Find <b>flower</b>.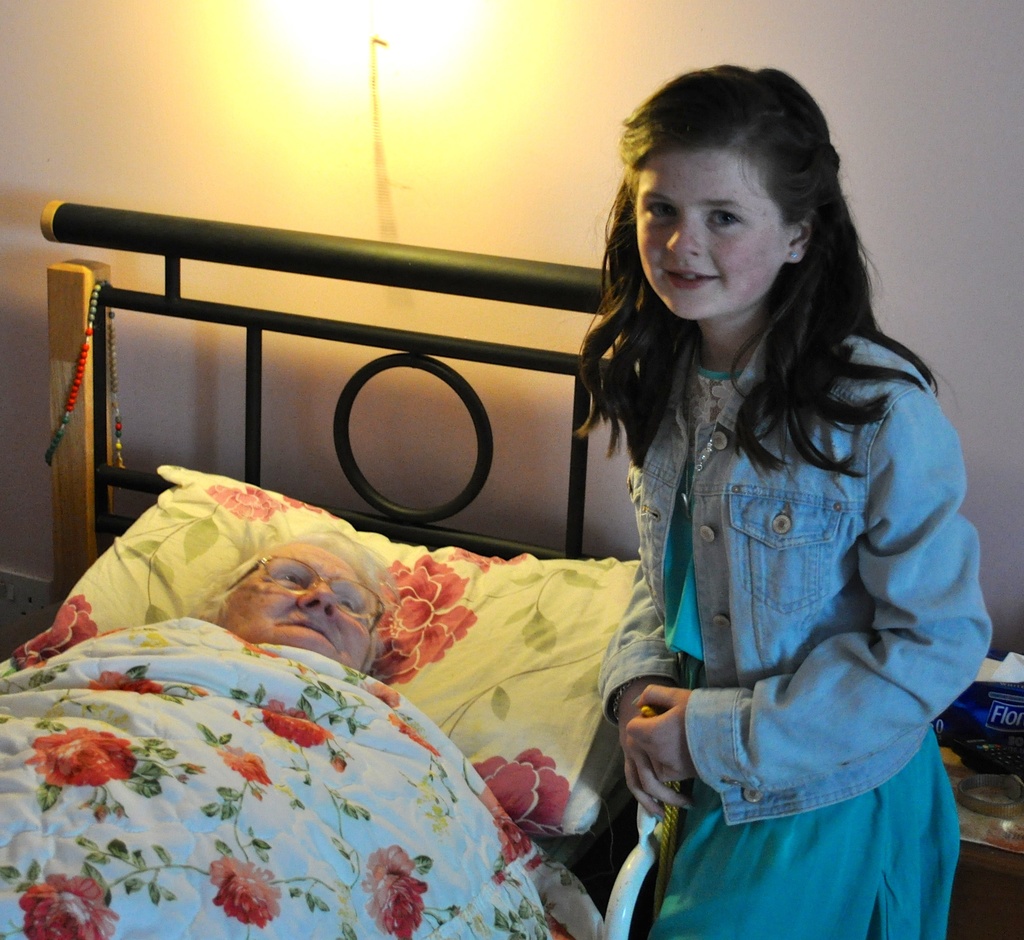
543, 918, 575, 939.
